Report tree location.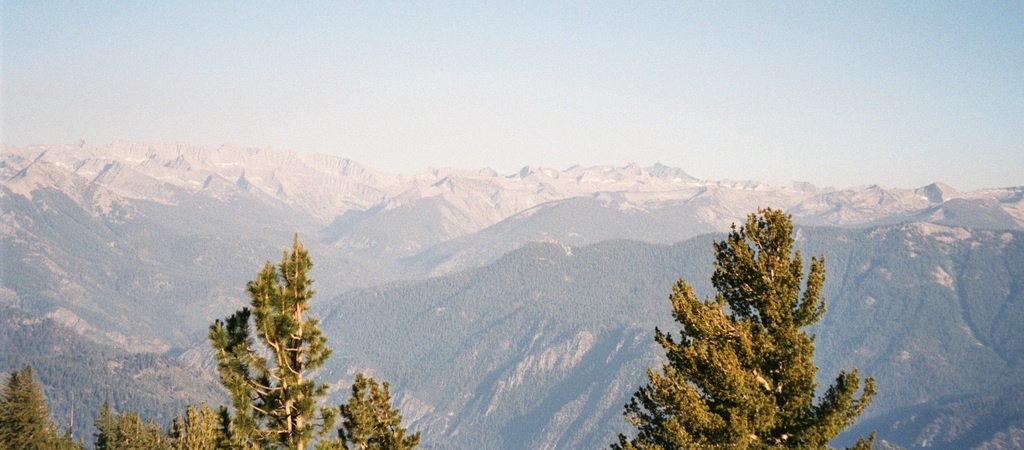
Report: select_region(593, 199, 891, 425).
